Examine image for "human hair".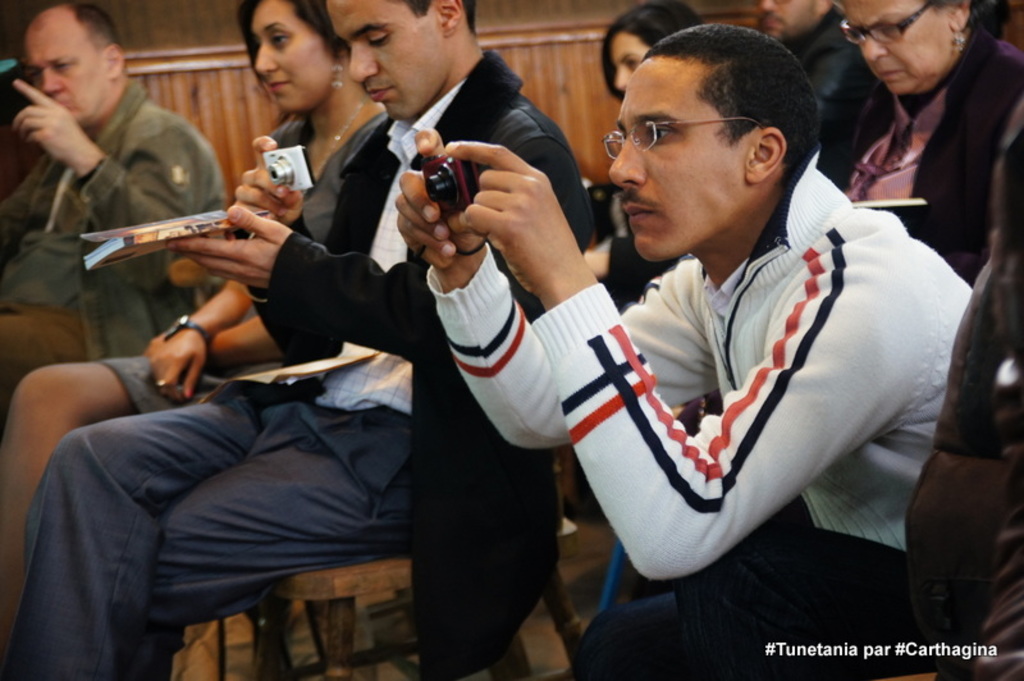
Examination result: region(598, 0, 708, 101).
